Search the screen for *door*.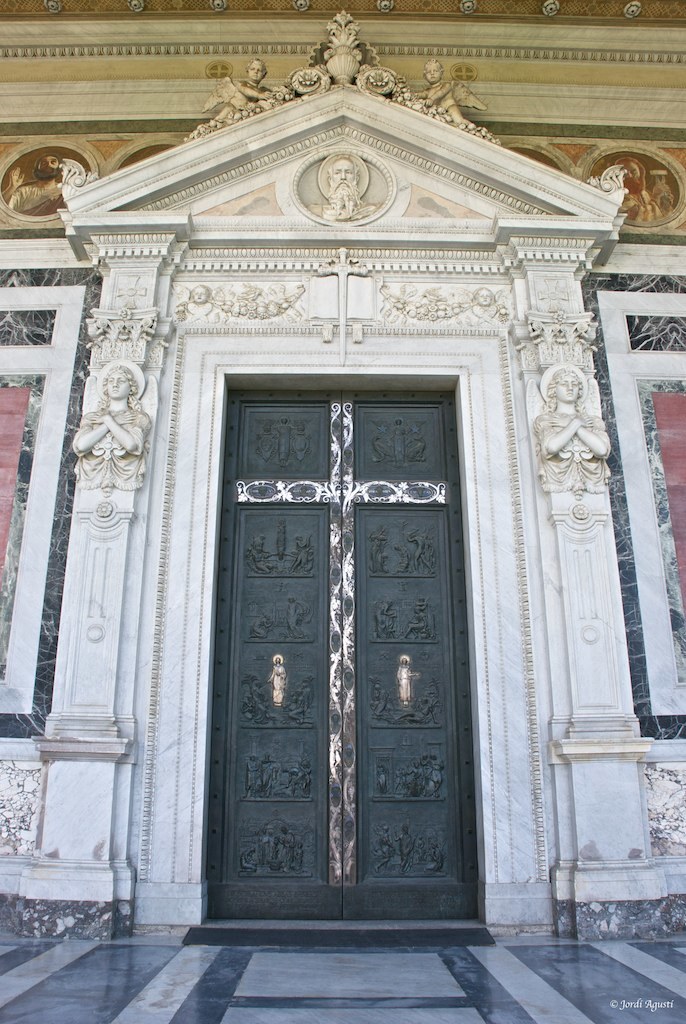
Found at (225, 394, 472, 918).
